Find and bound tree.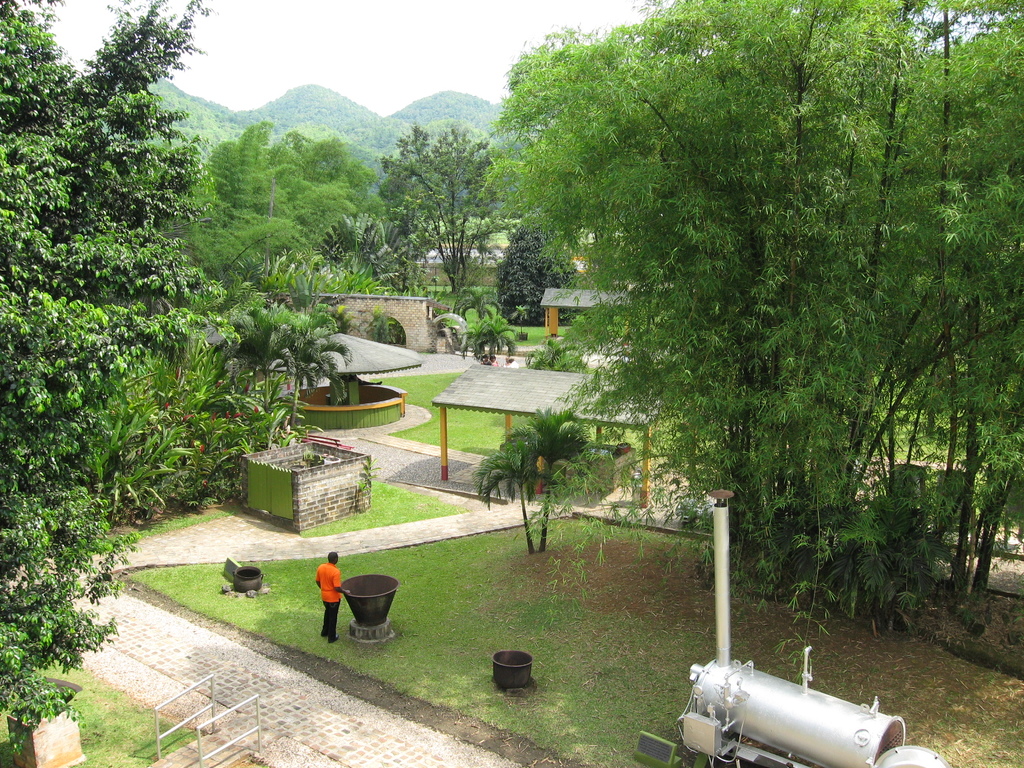
Bound: left=470, top=403, right=594, bottom=559.
